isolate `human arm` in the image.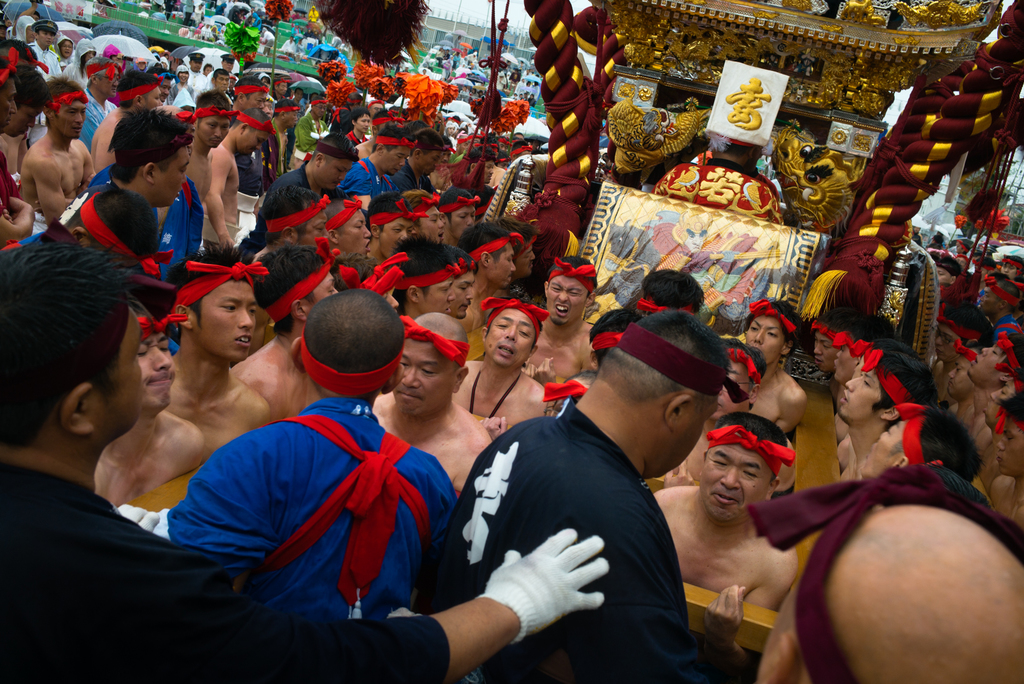
Isolated region: bbox(774, 388, 806, 439).
